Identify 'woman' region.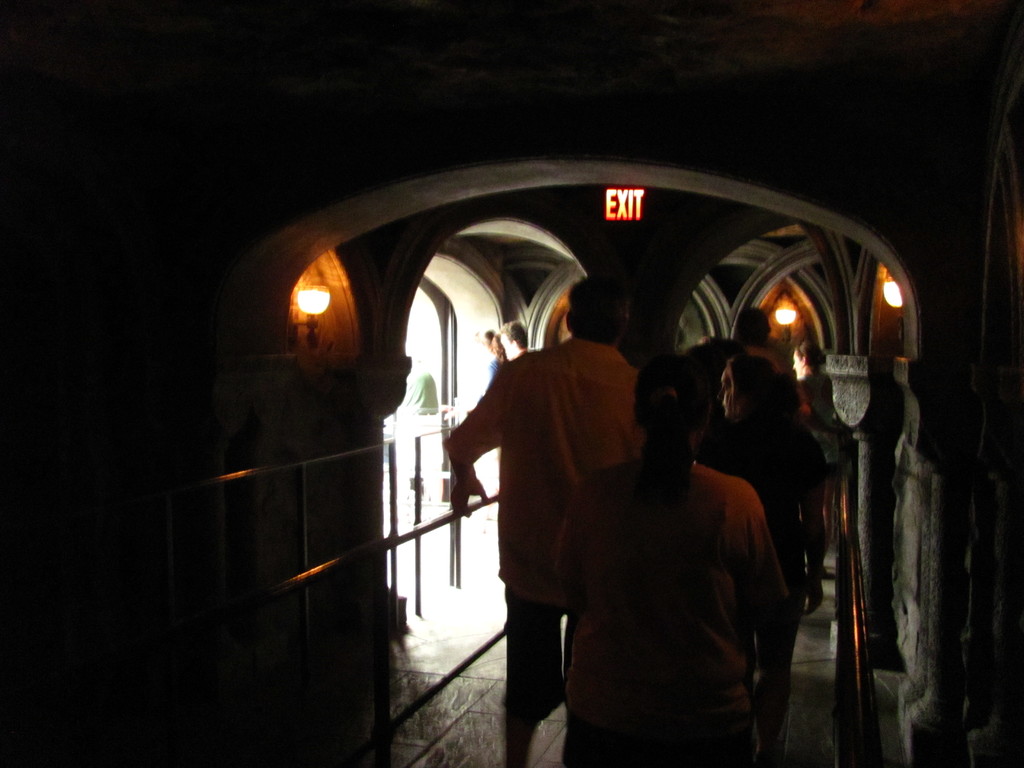
Region: x1=548, y1=353, x2=801, y2=767.
